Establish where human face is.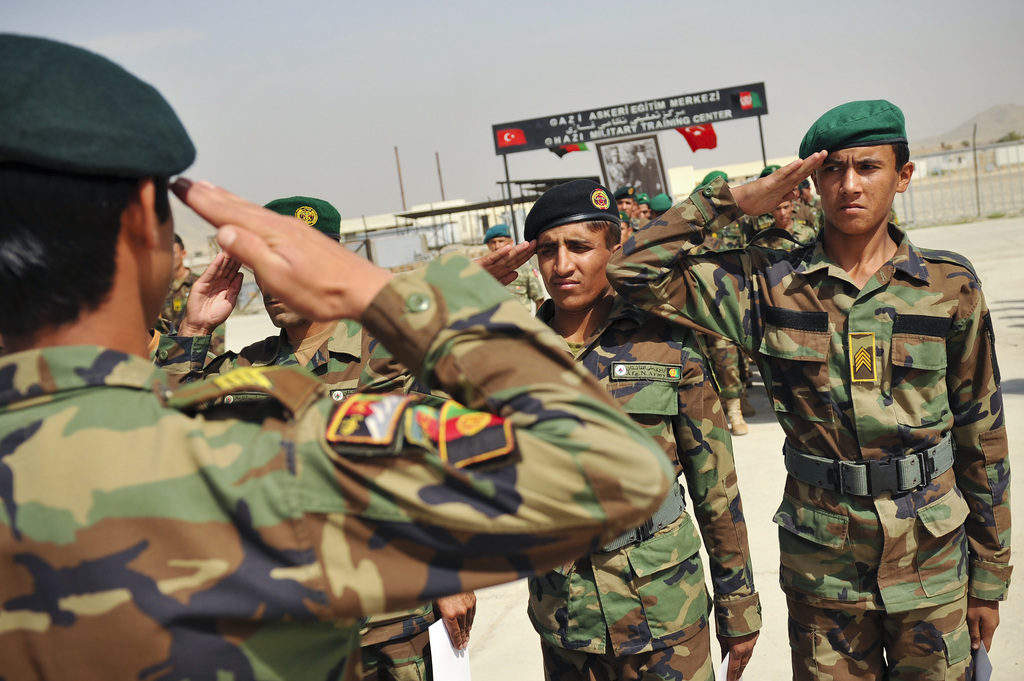
Established at [left=614, top=198, right=633, bottom=213].
